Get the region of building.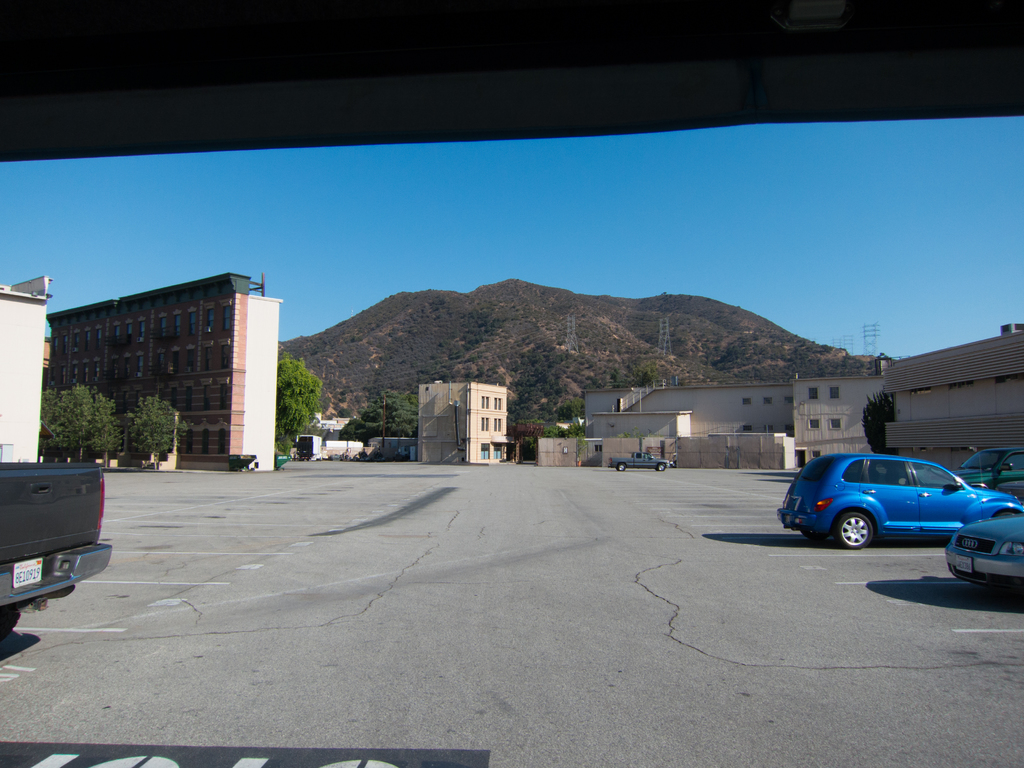
414,378,506,458.
